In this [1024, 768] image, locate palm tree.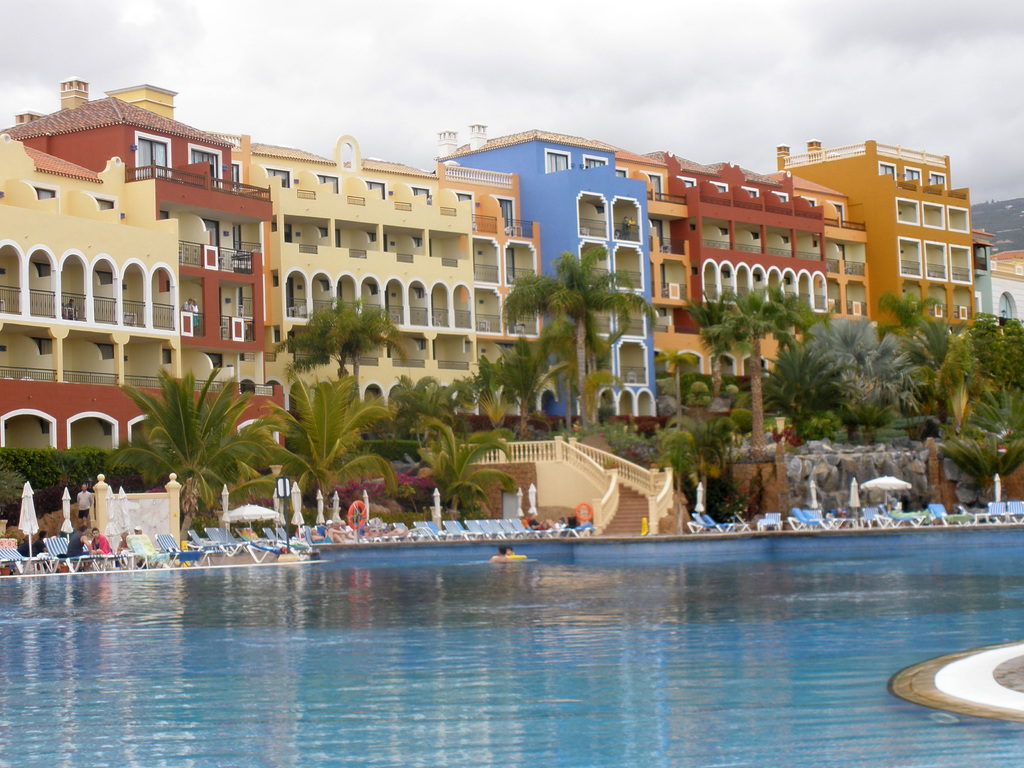
Bounding box: bbox(253, 369, 372, 528).
